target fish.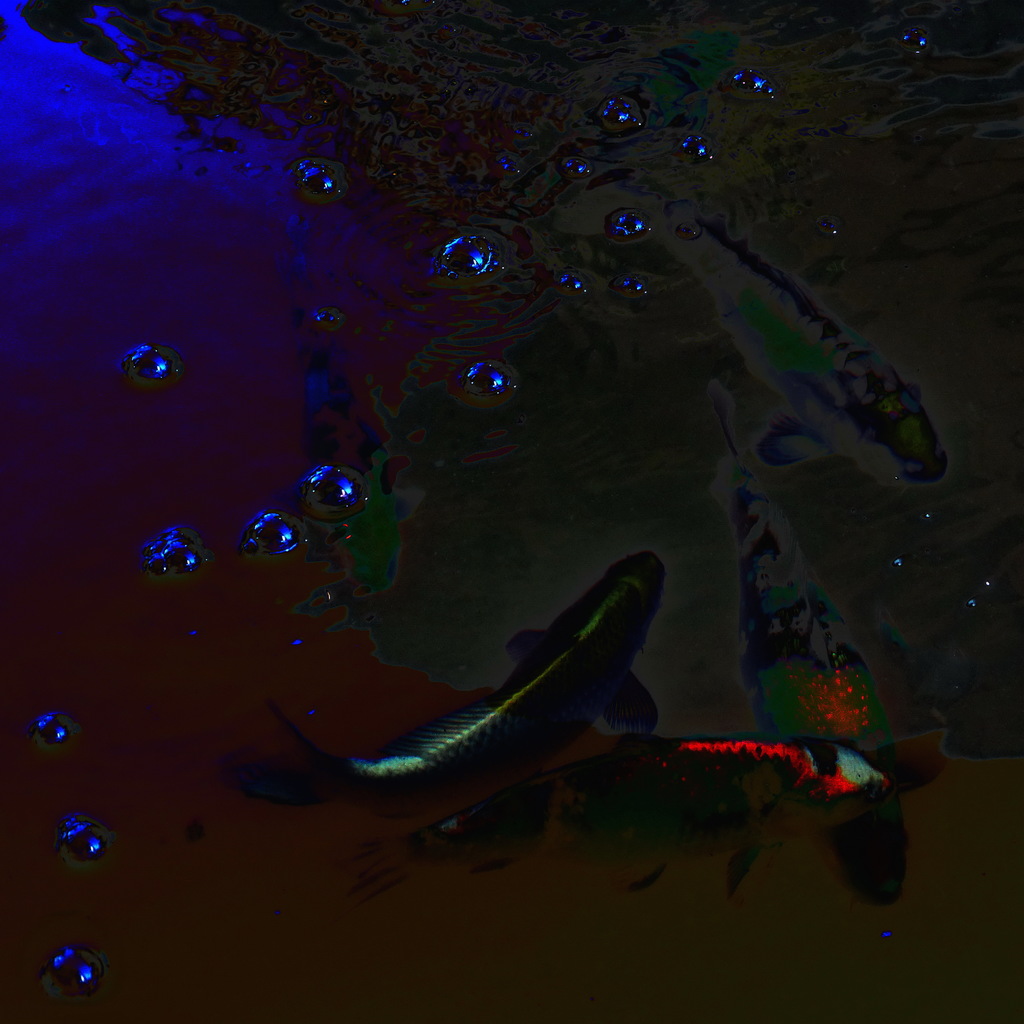
Target region: crop(149, 506, 204, 595).
